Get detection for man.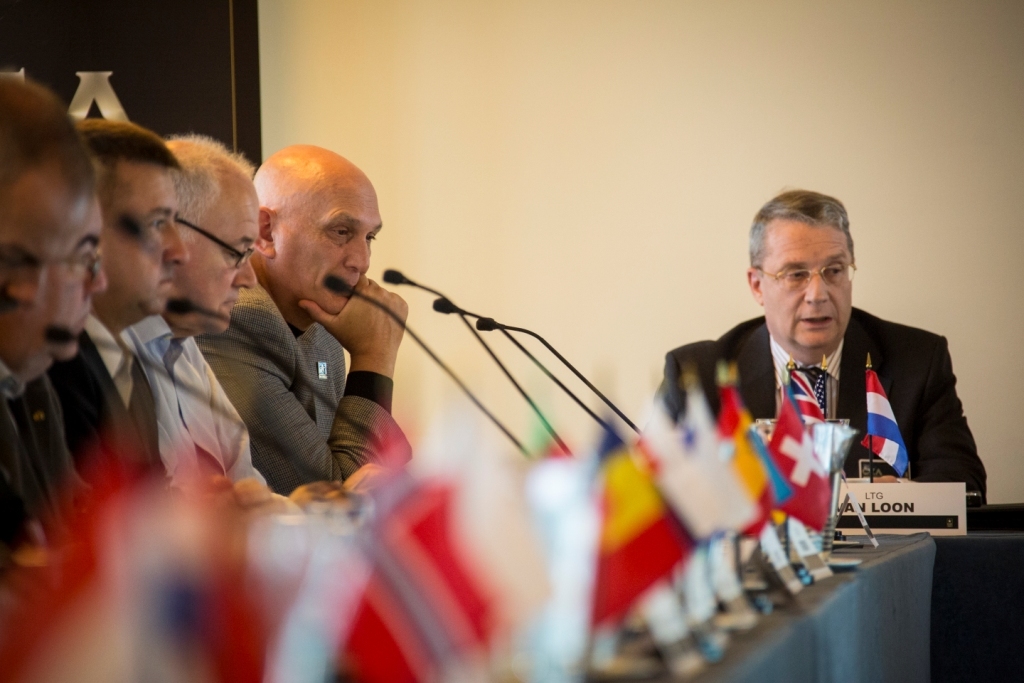
Detection: (47,112,211,532).
